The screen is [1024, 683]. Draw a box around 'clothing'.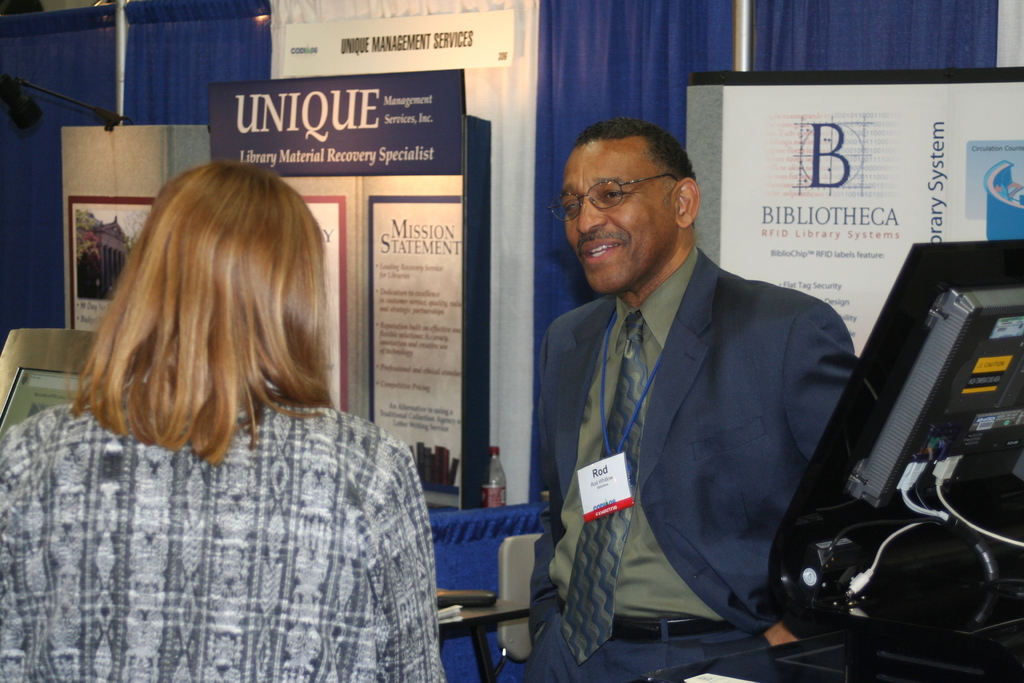
region(0, 337, 481, 670).
